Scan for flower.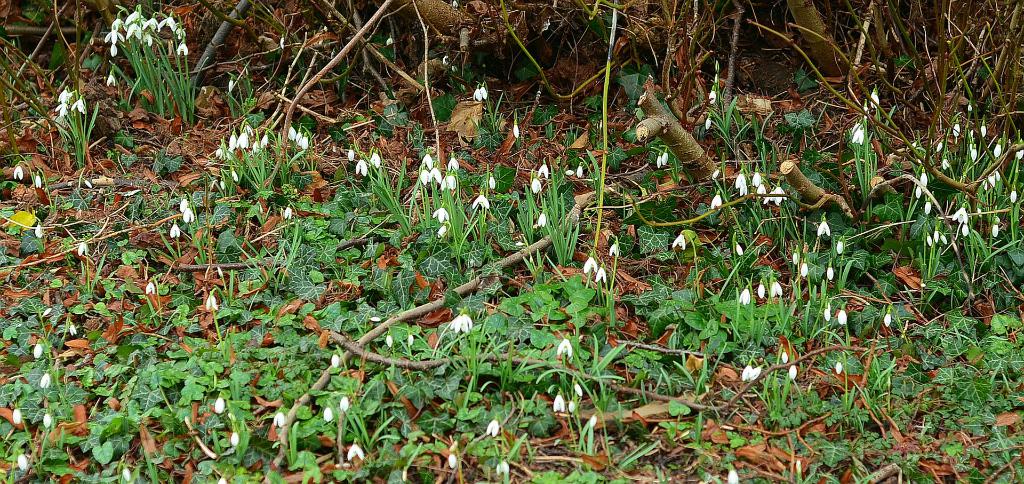
Scan result: BBox(662, 153, 668, 166).
